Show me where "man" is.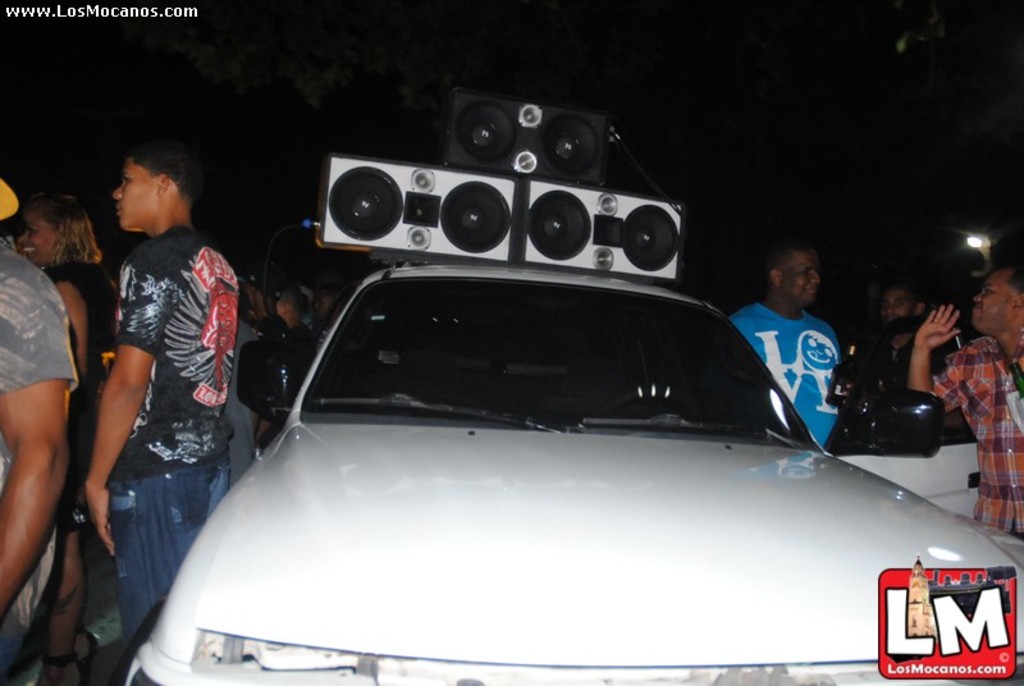
"man" is at 874 279 932 399.
